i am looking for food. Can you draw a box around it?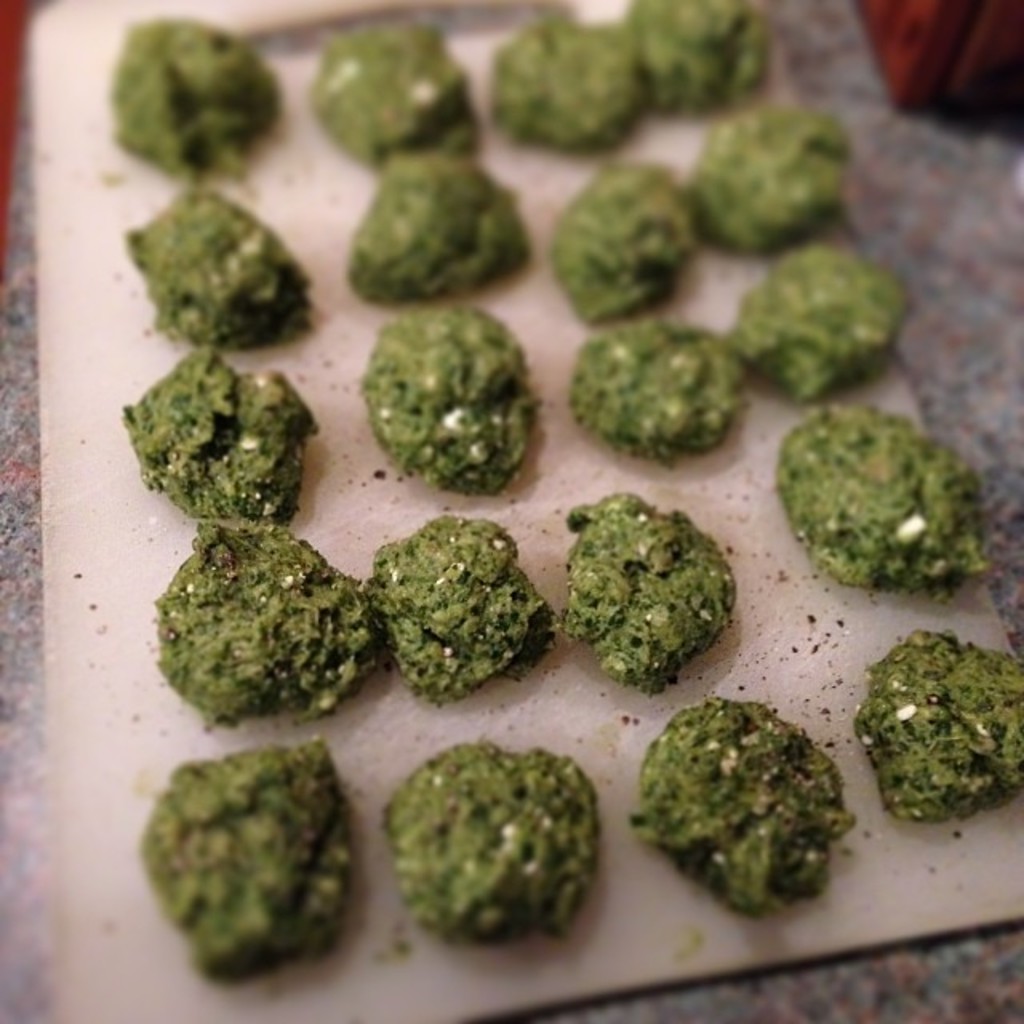
Sure, the bounding box is box(773, 395, 998, 590).
